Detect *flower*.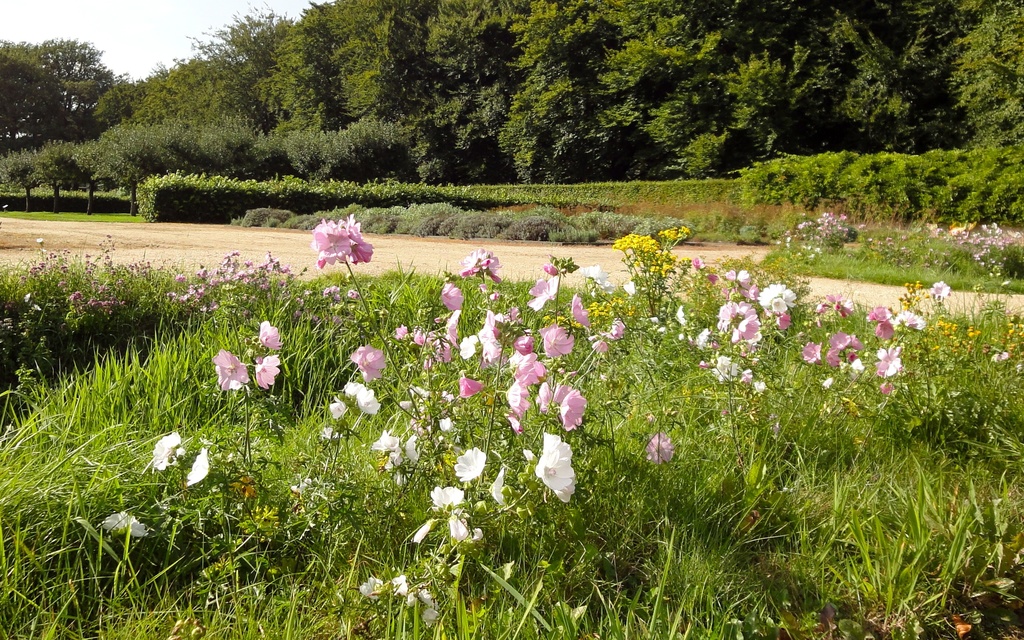
Detected at <box>817,290,851,313</box>.
